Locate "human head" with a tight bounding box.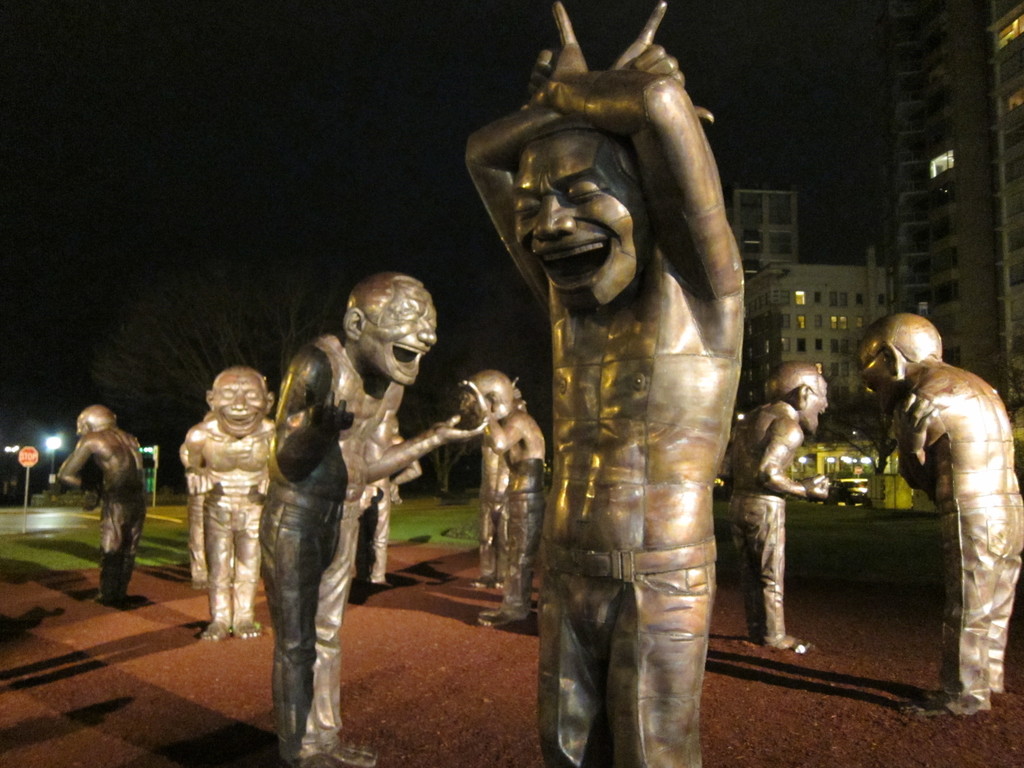
x1=871, y1=316, x2=967, y2=402.
